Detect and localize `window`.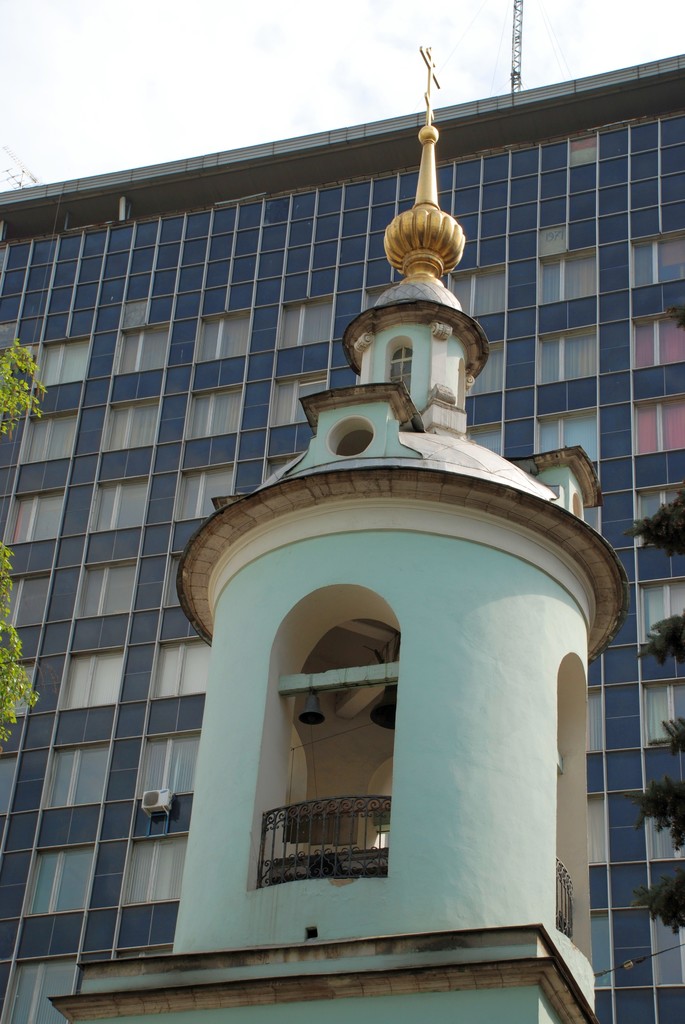
Localized at region(267, 371, 326, 428).
